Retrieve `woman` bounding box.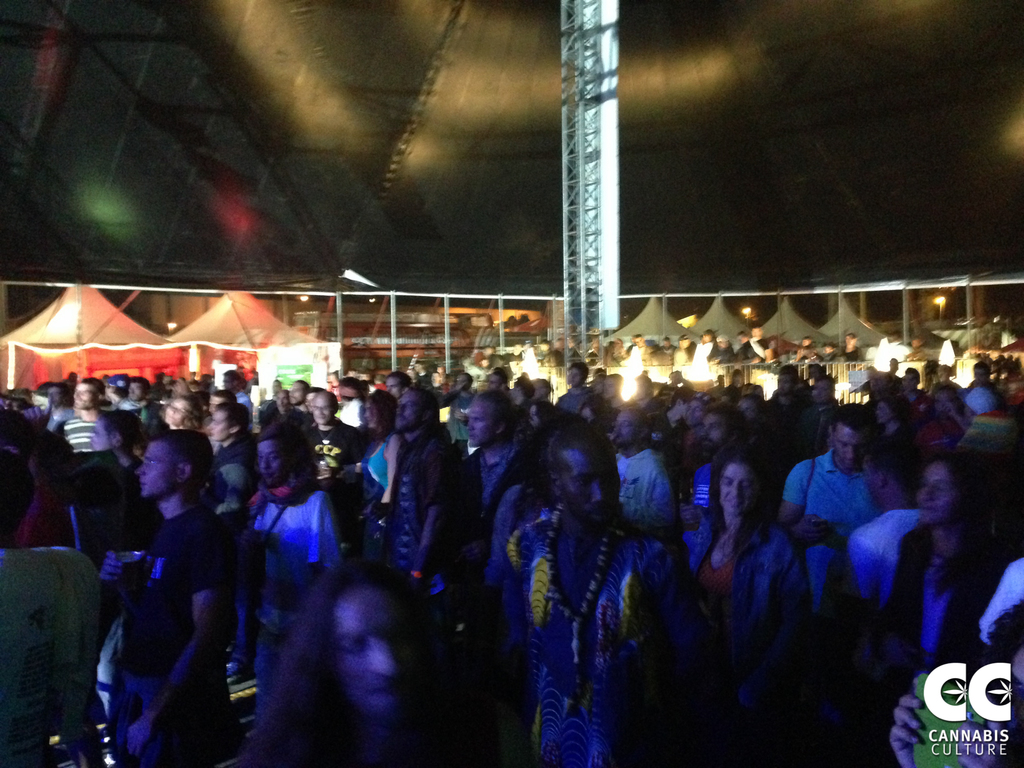
Bounding box: detection(666, 446, 811, 767).
